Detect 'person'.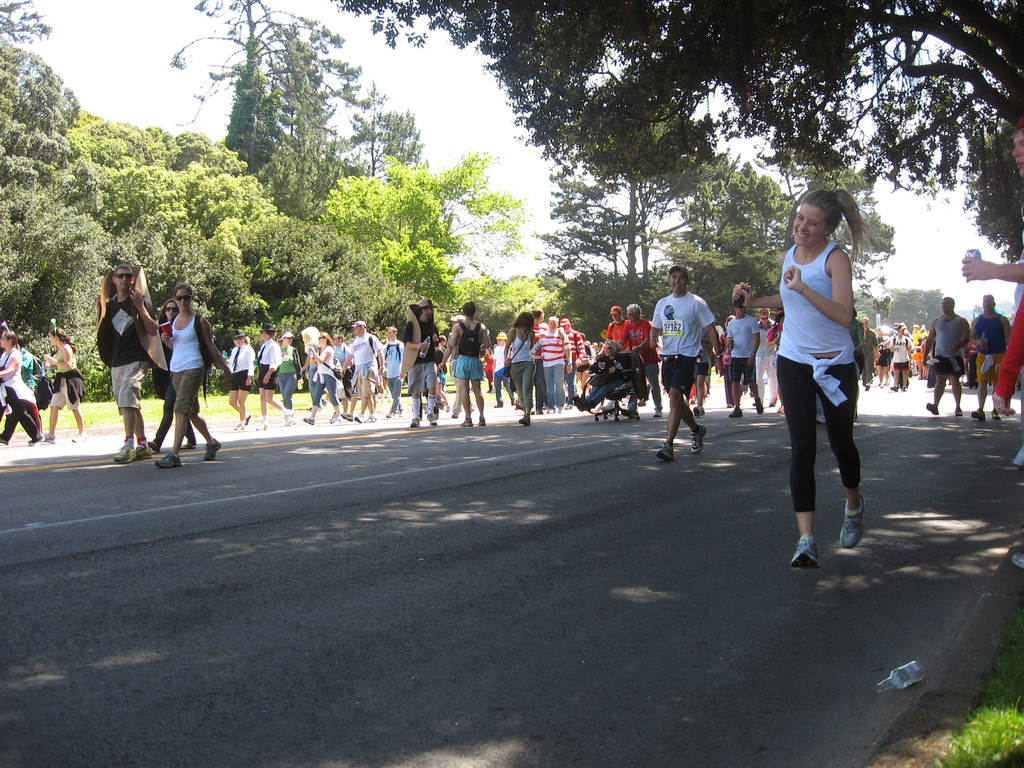
Detected at <box>294,324,340,429</box>.
